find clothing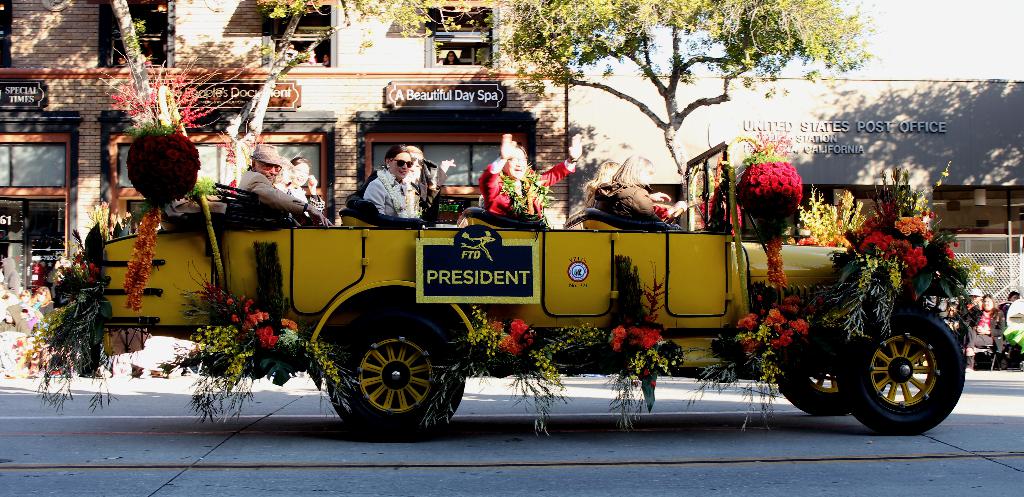
[x1=607, y1=174, x2=678, y2=227]
